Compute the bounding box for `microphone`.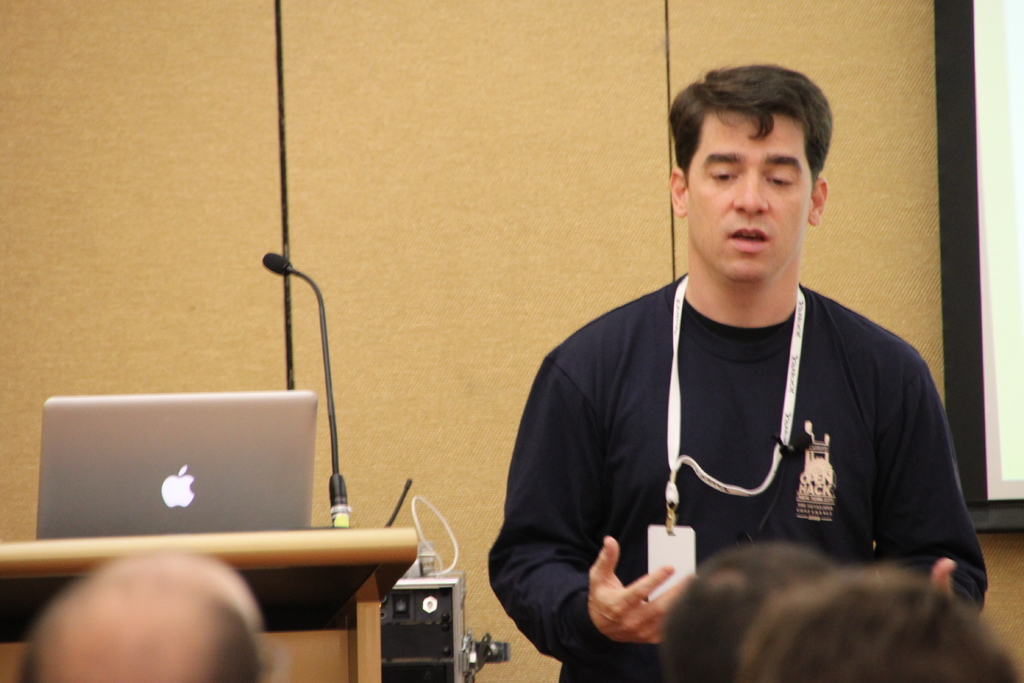
263, 252, 293, 275.
